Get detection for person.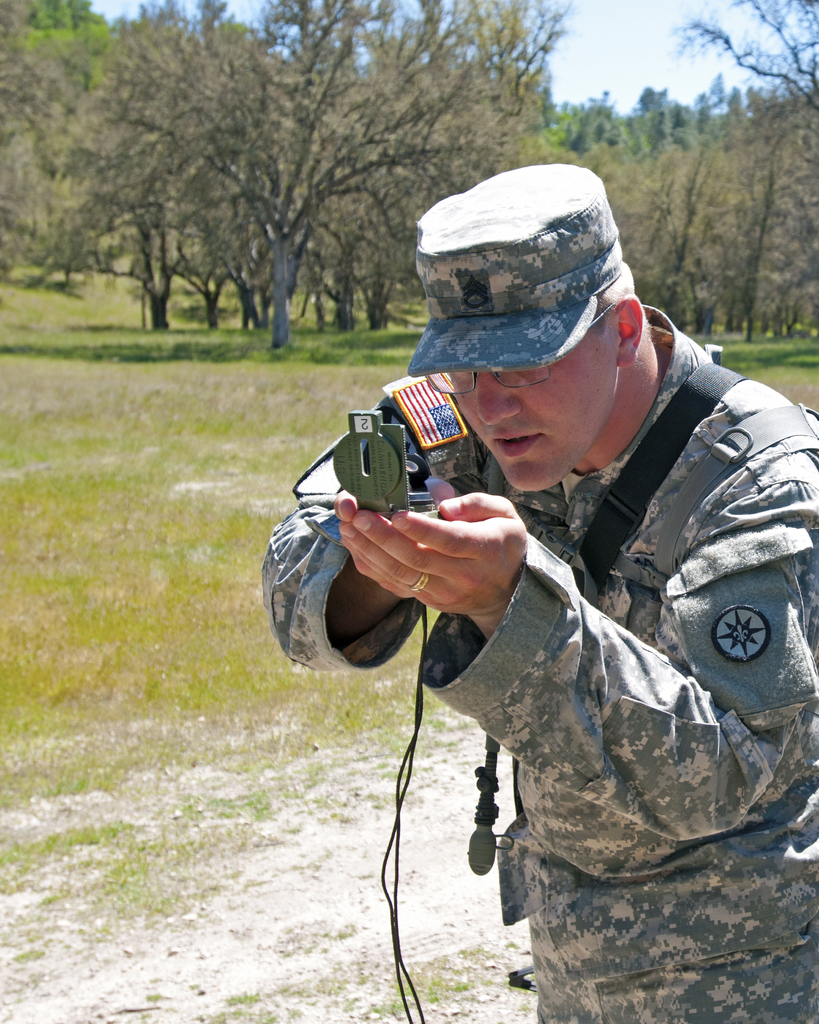
Detection: [left=263, top=176, right=765, bottom=1023].
